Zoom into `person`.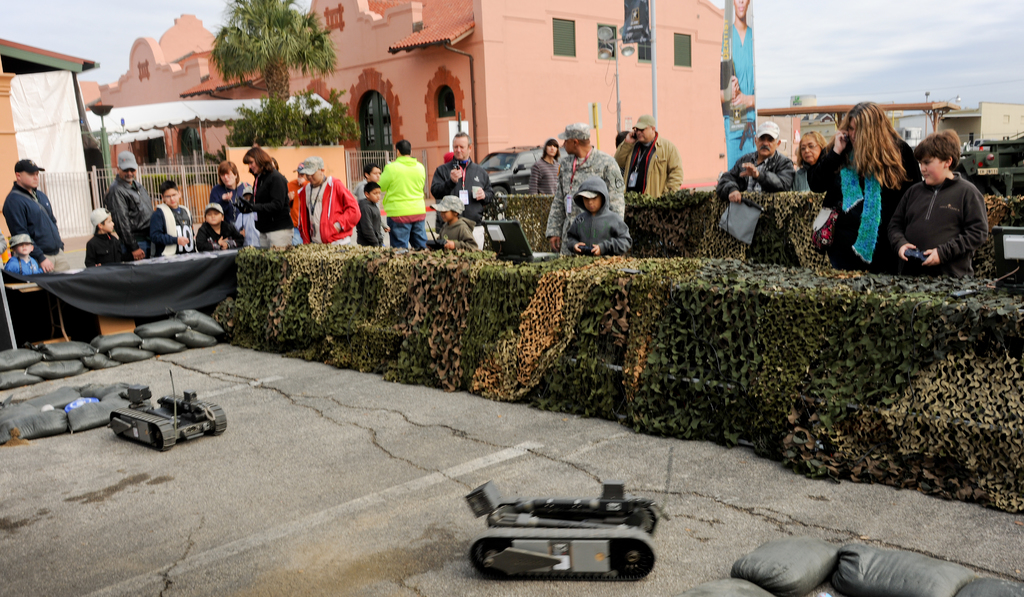
Zoom target: l=207, t=158, r=253, b=223.
